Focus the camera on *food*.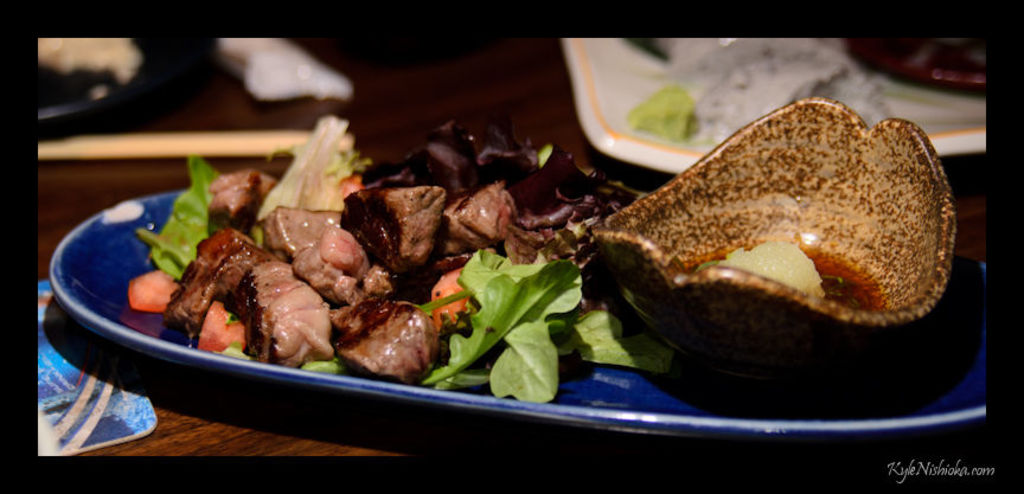
Focus region: {"left": 169, "top": 89, "right": 902, "bottom": 404}.
